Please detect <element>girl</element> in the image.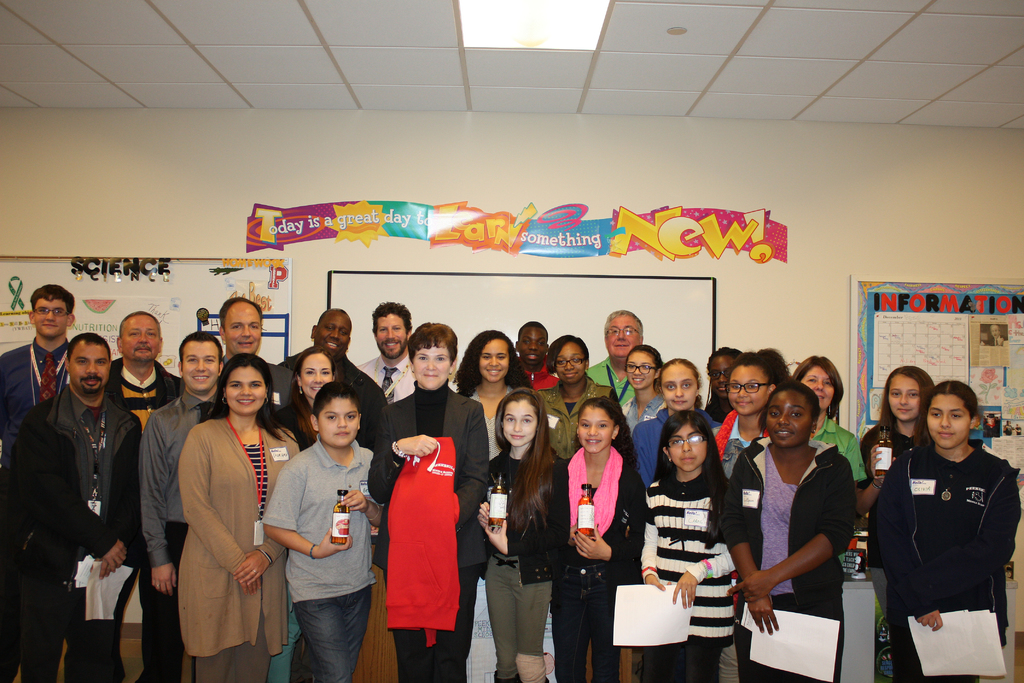
locate(556, 395, 650, 682).
